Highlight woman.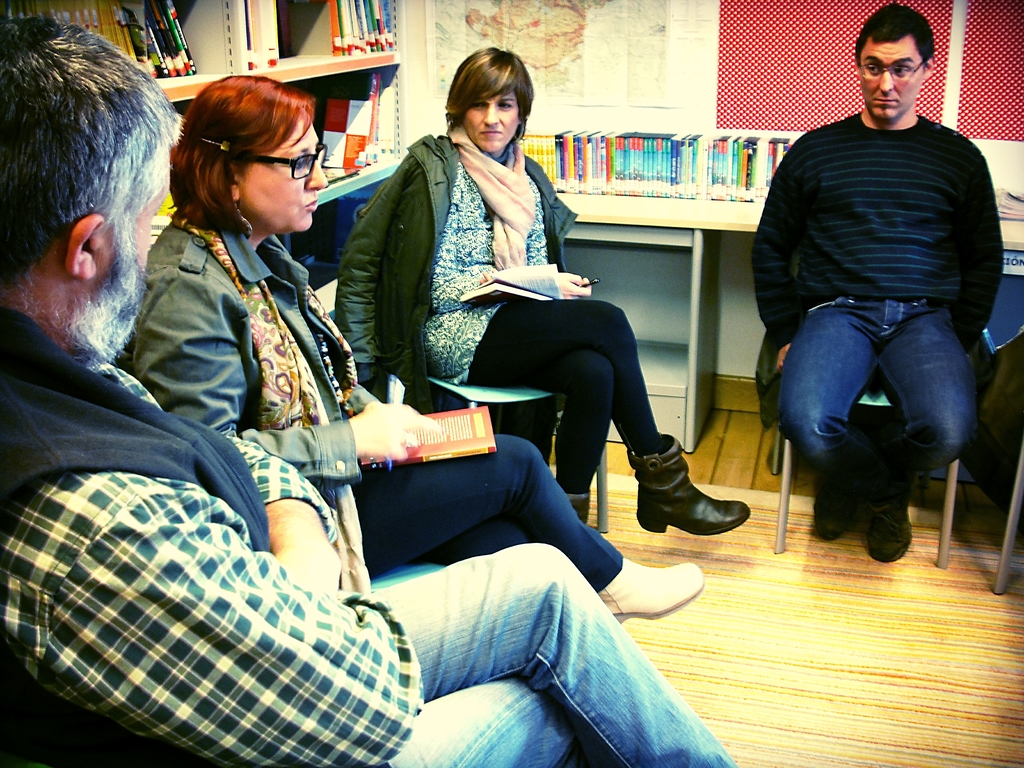
Highlighted region: [x1=328, y1=45, x2=765, y2=537].
